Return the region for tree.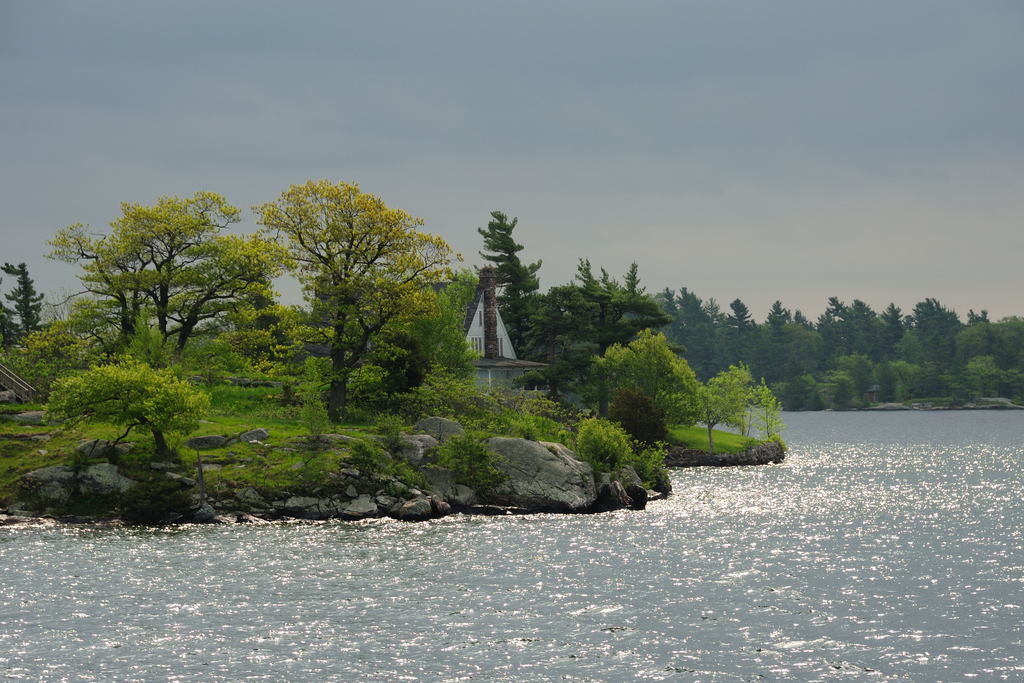
crop(590, 325, 703, 445).
